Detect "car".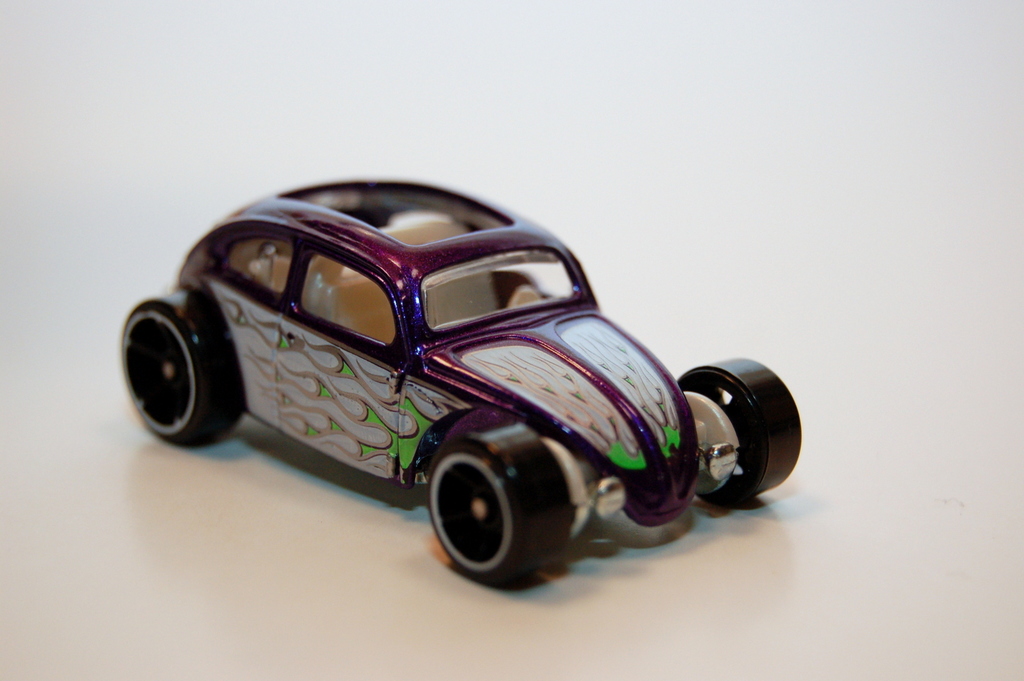
Detected at 115:175:802:582.
